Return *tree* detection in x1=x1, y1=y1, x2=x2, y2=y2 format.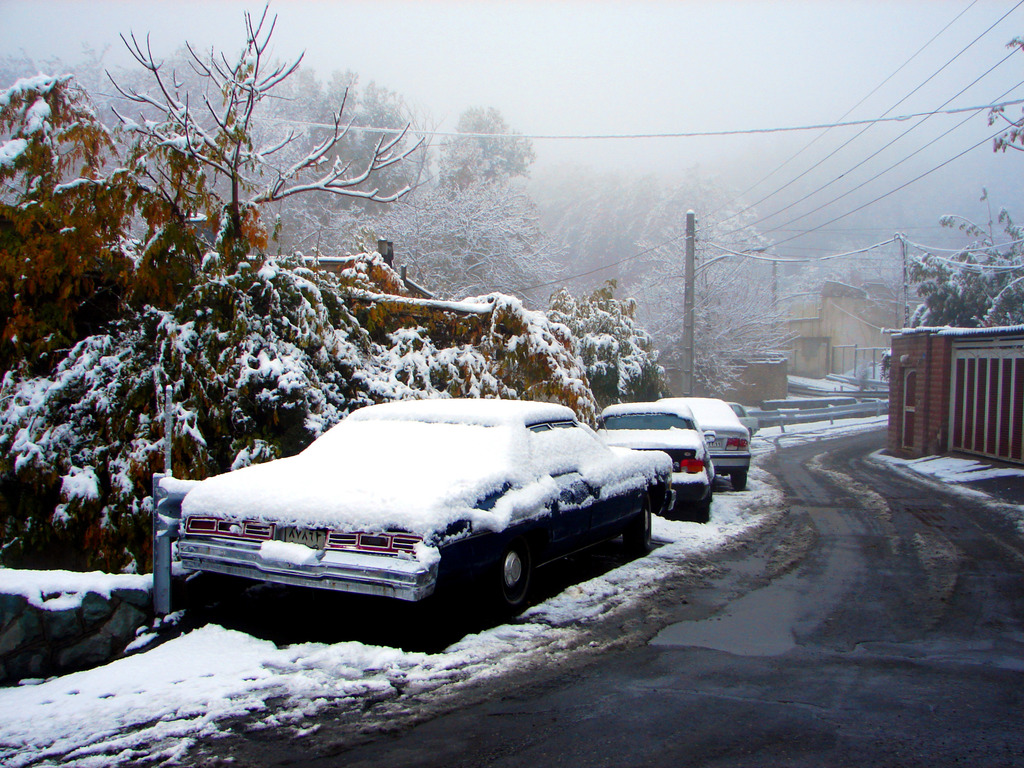
x1=982, y1=28, x2=1023, y2=161.
